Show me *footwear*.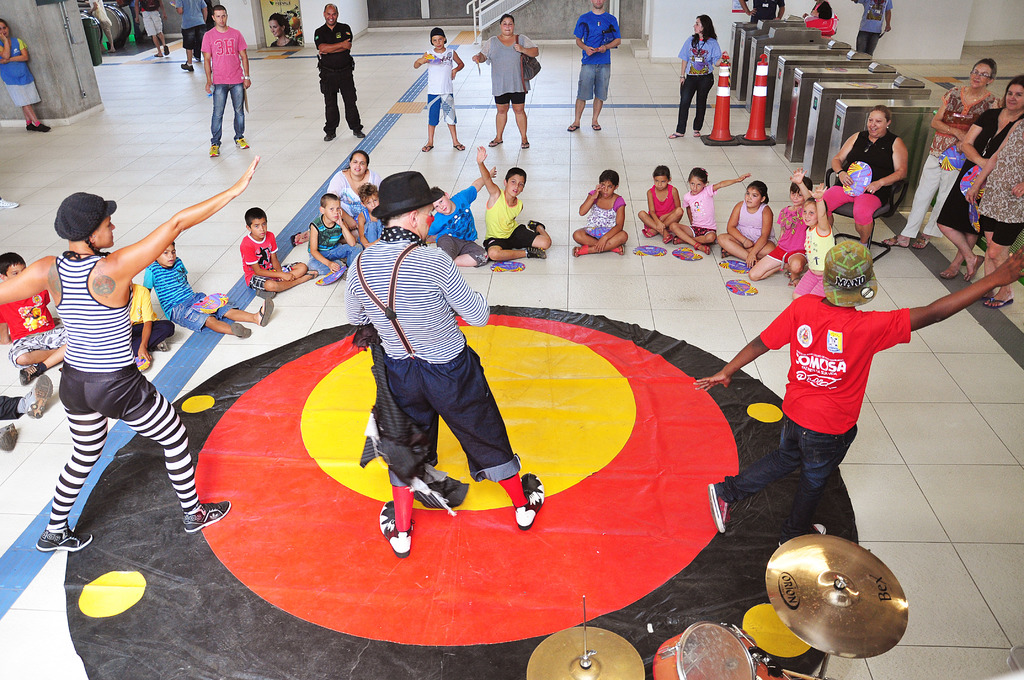
*footwear* is here: <bbox>185, 503, 231, 536</bbox>.
